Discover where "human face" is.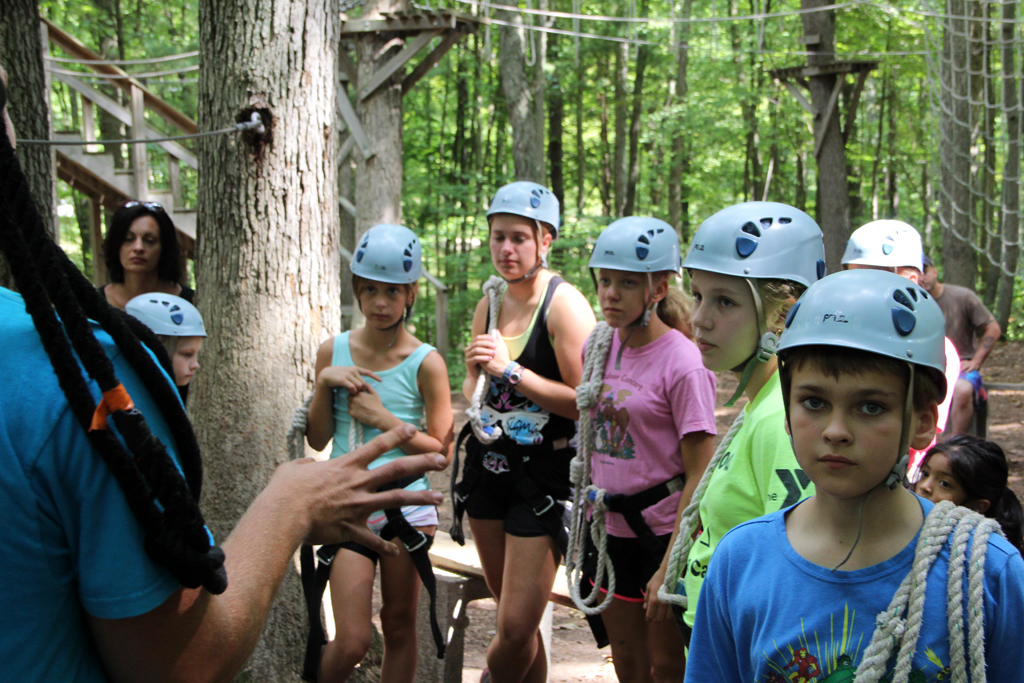
Discovered at {"left": 785, "top": 355, "right": 918, "bottom": 500}.
